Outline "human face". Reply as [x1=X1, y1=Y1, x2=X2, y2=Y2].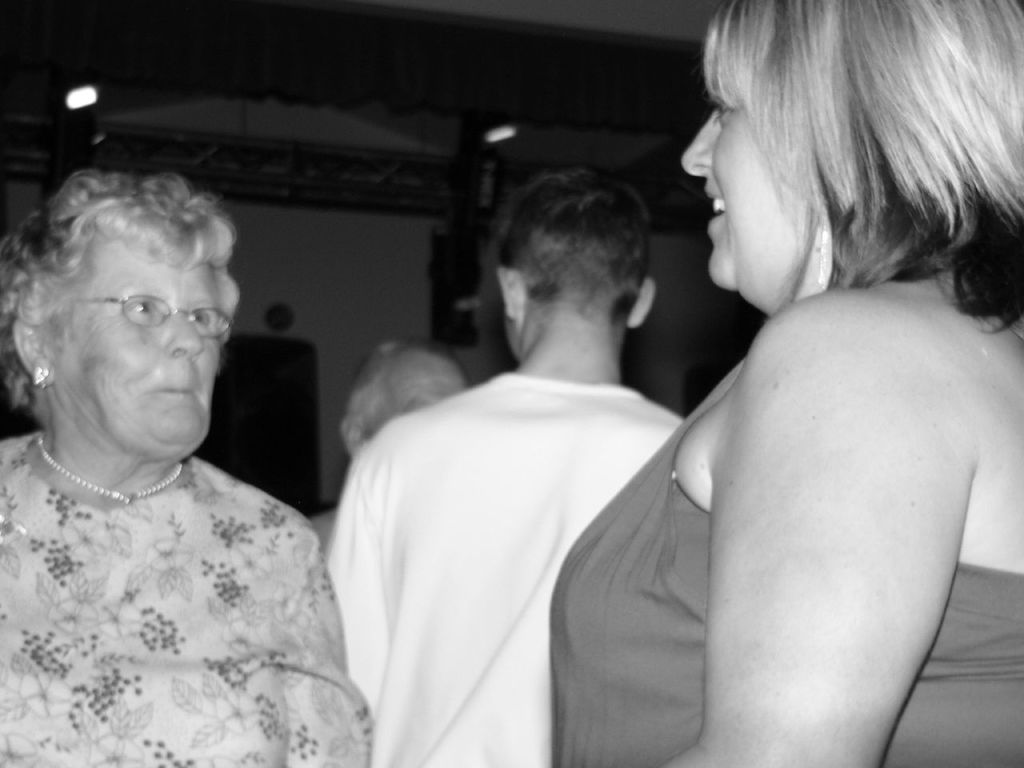
[x1=680, y1=69, x2=822, y2=317].
